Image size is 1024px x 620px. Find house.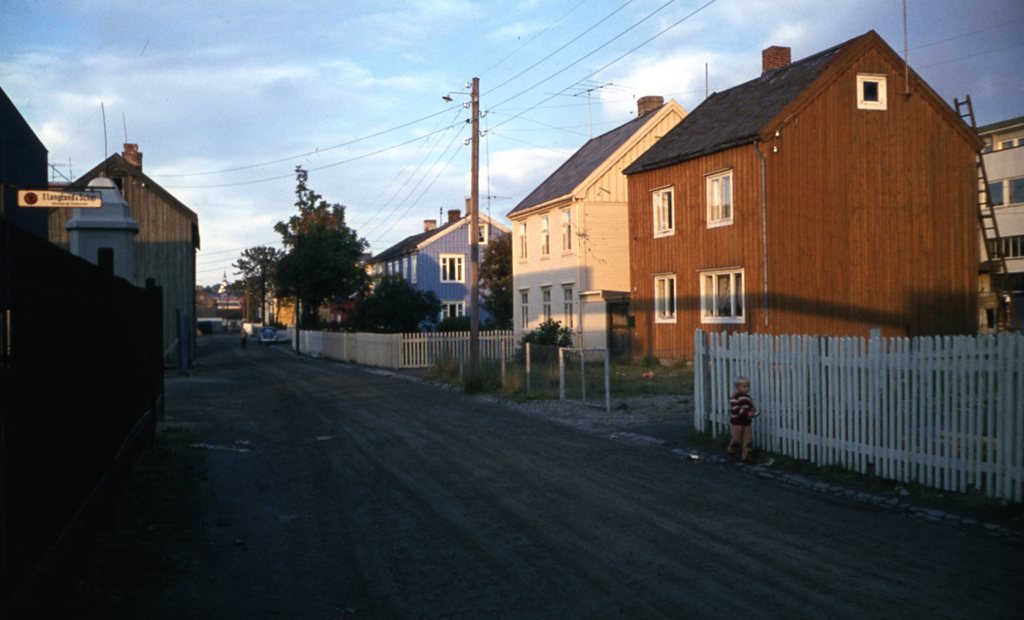
<region>5, 92, 172, 473</region>.
